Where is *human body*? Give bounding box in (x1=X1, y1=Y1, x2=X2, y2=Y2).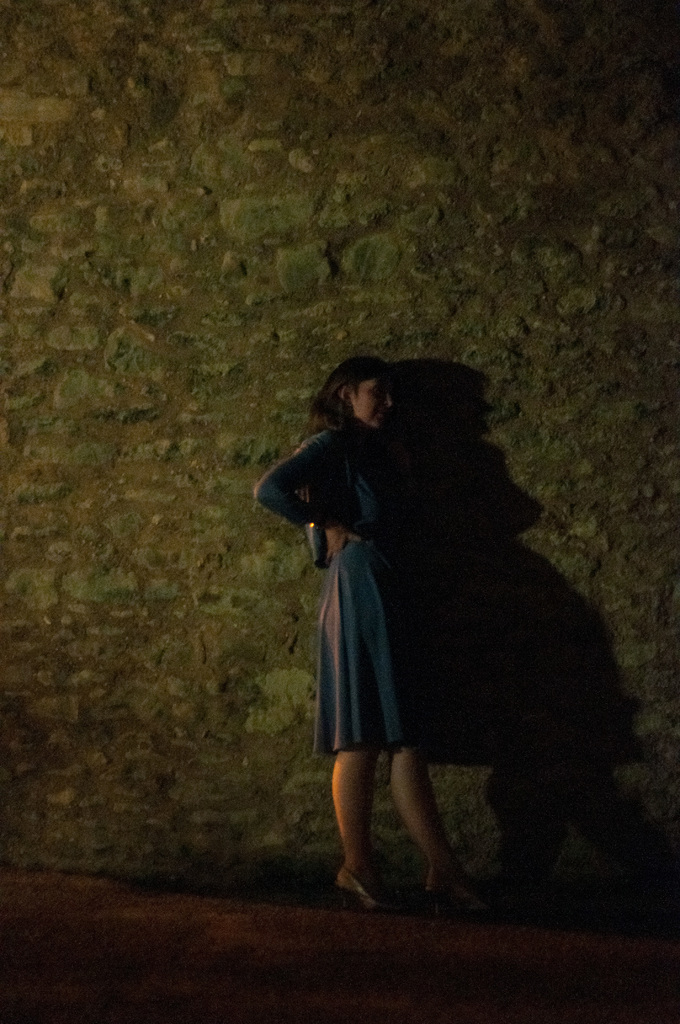
(x1=293, y1=363, x2=631, y2=945).
